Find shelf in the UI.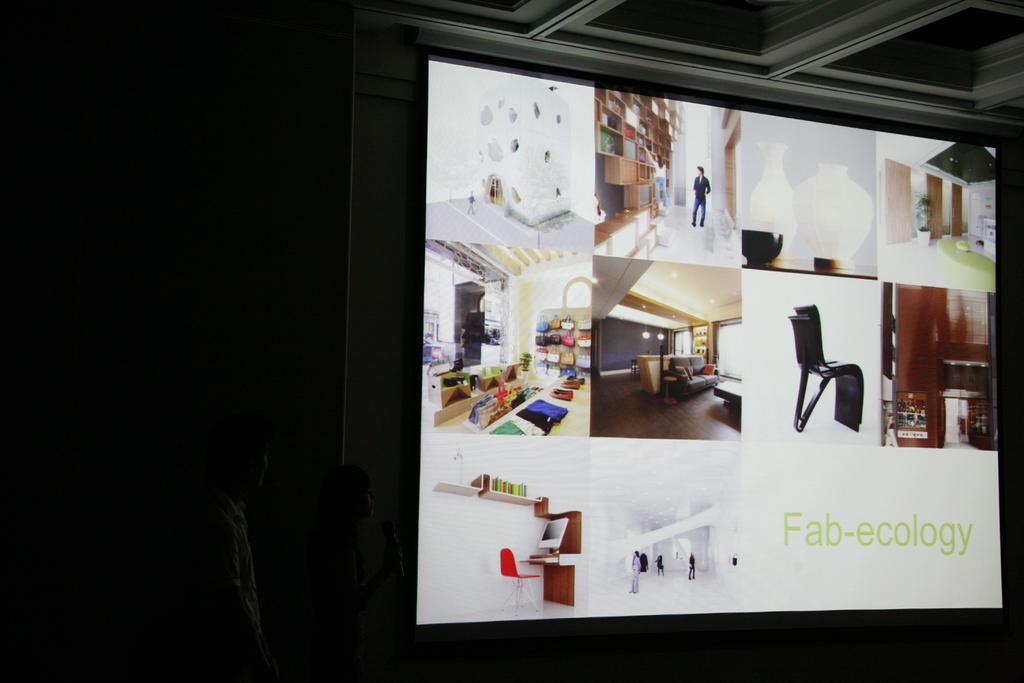
UI element at x1=603 y1=126 x2=625 y2=155.
